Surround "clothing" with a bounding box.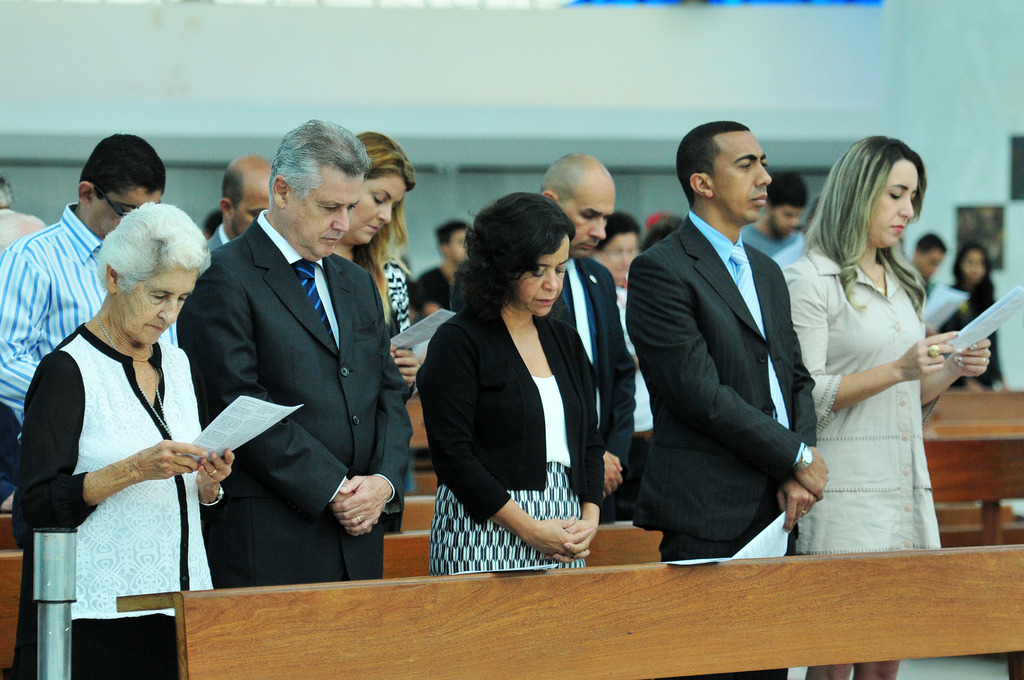
locate(372, 250, 414, 391).
